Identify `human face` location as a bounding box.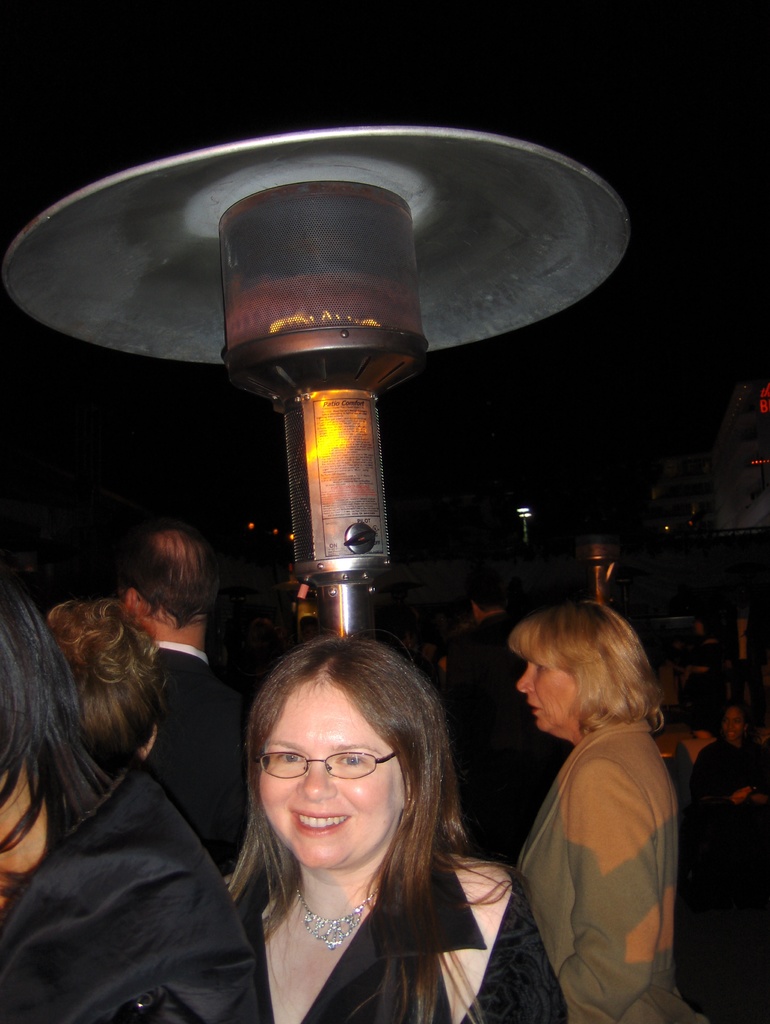
721,707,753,740.
